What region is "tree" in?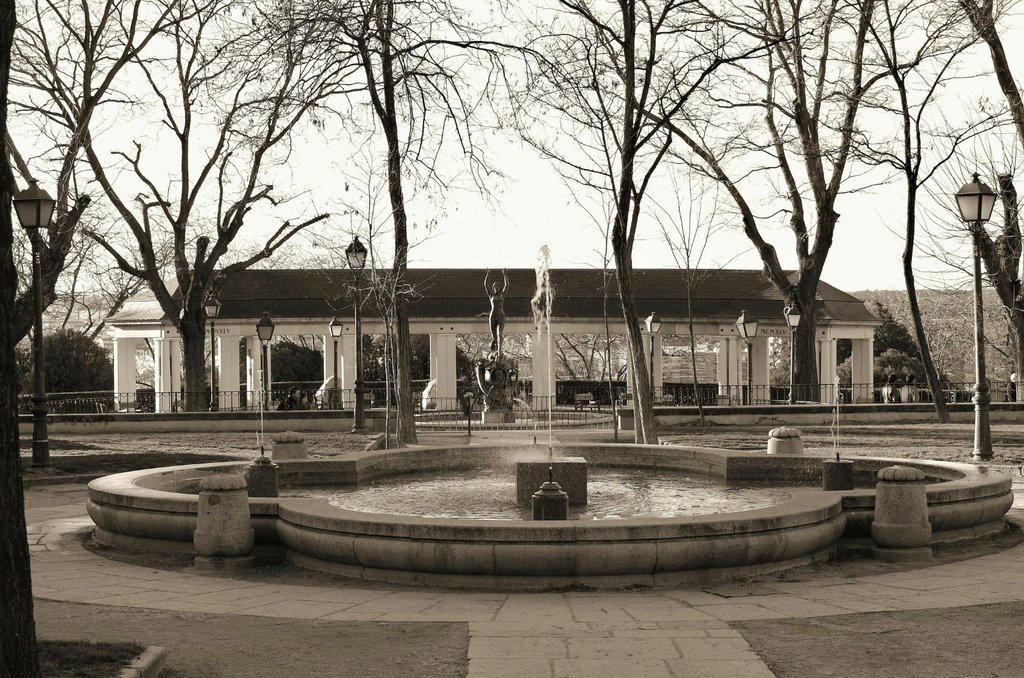
select_region(314, 0, 451, 448).
